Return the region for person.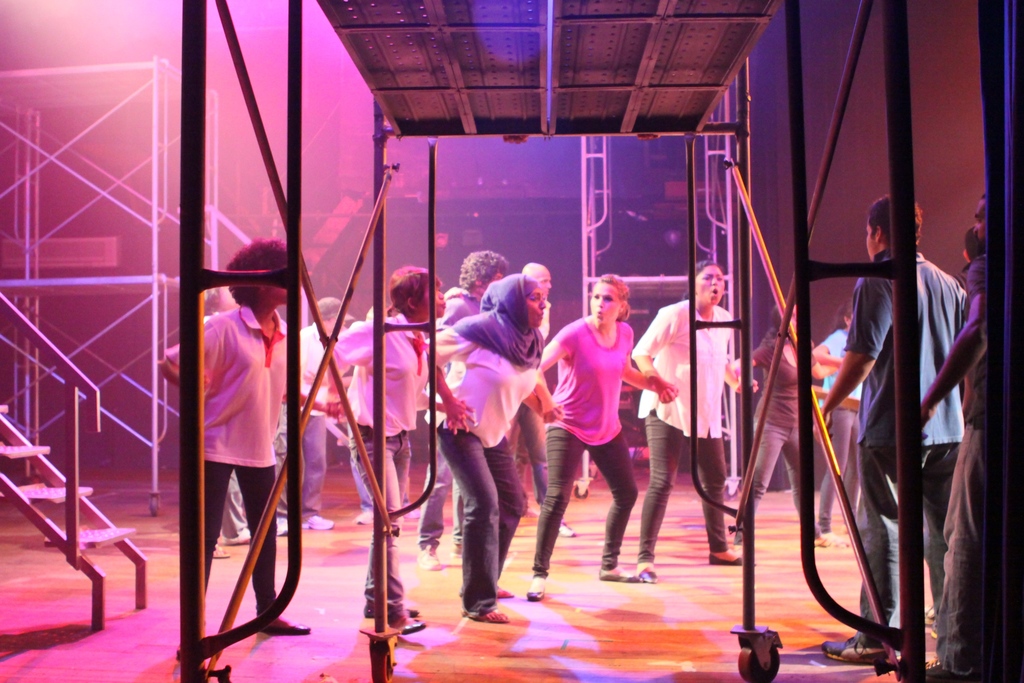
left=432, top=243, right=509, bottom=580.
